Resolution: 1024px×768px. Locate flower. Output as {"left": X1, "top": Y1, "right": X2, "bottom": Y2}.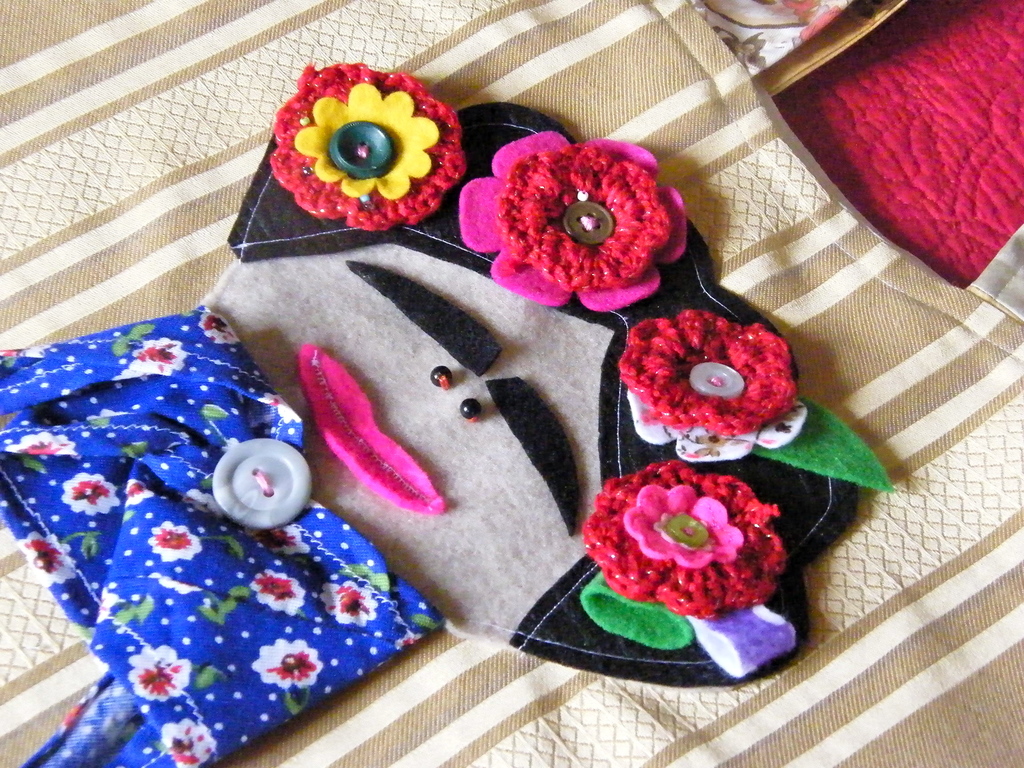
{"left": 126, "top": 474, "right": 157, "bottom": 511}.
